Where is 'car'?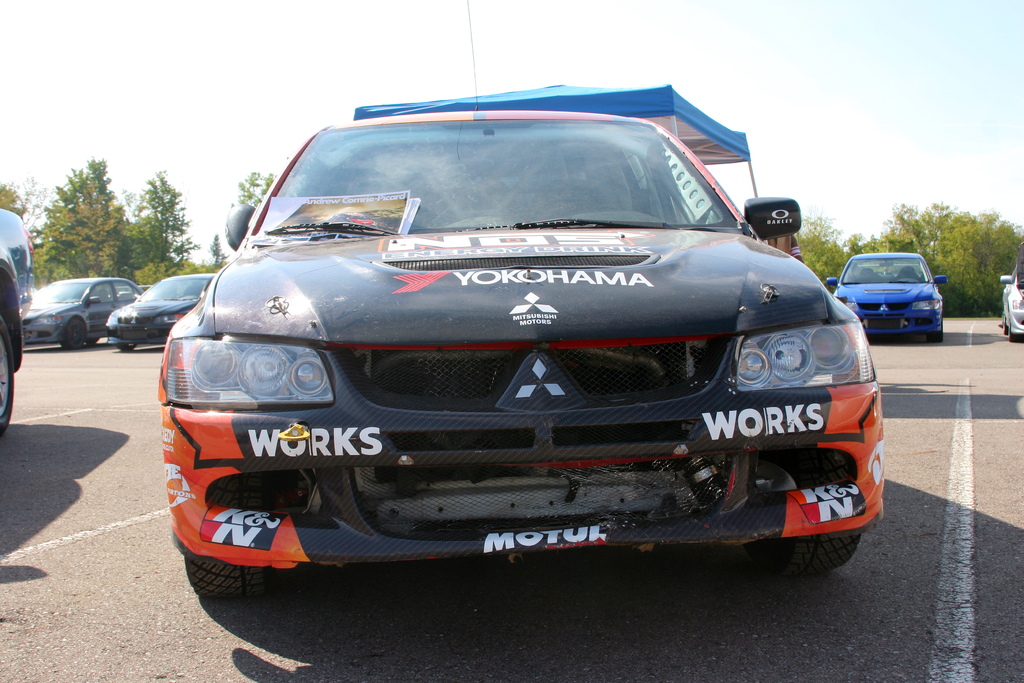
(106, 270, 221, 352).
